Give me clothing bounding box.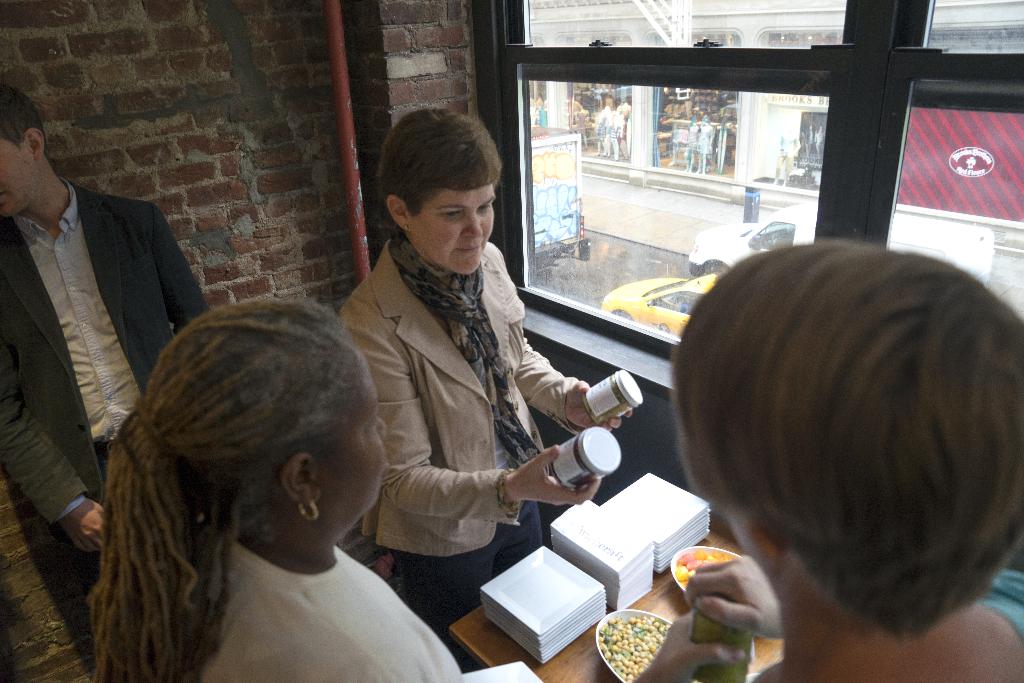
bbox=(196, 529, 465, 682).
